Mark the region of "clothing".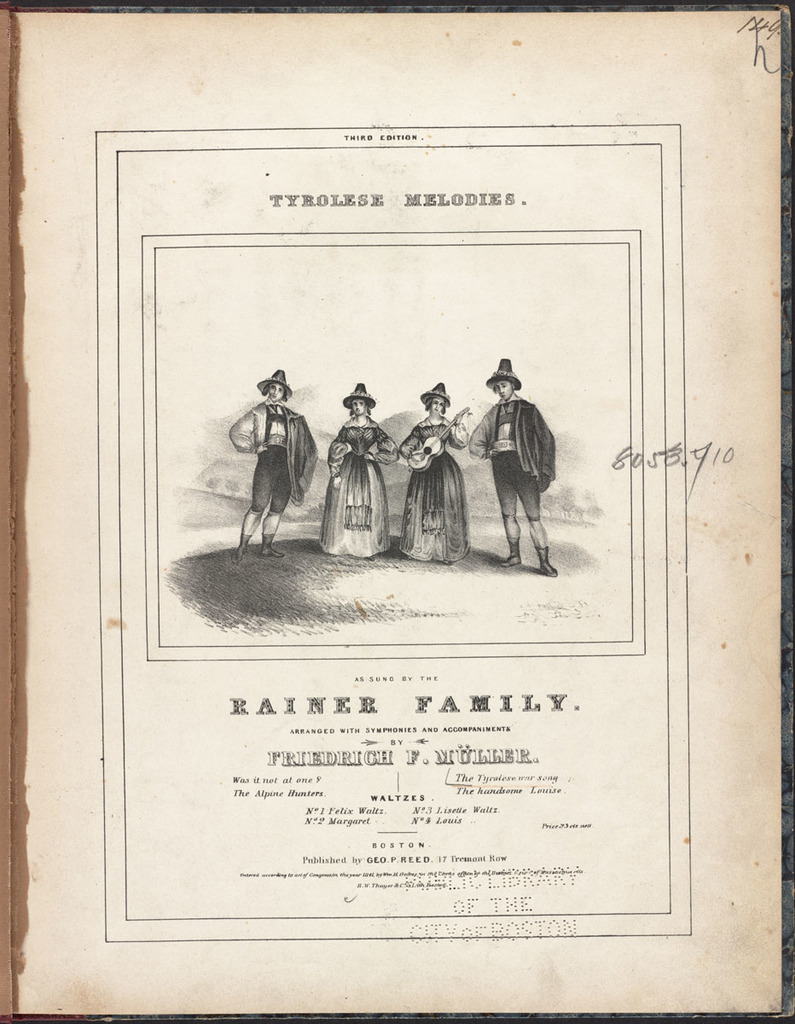
Region: {"left": 329, "top": 396, "right": 392, "bottom": 565}.
